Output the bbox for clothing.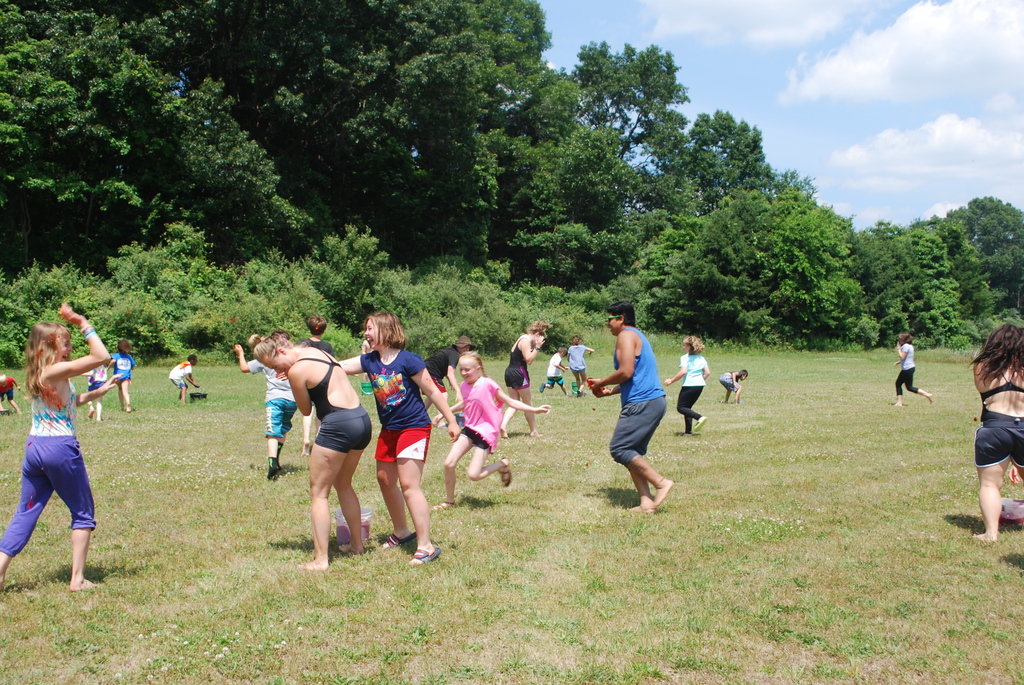
x1=976, y1=365, x2=1023, y2=469.
